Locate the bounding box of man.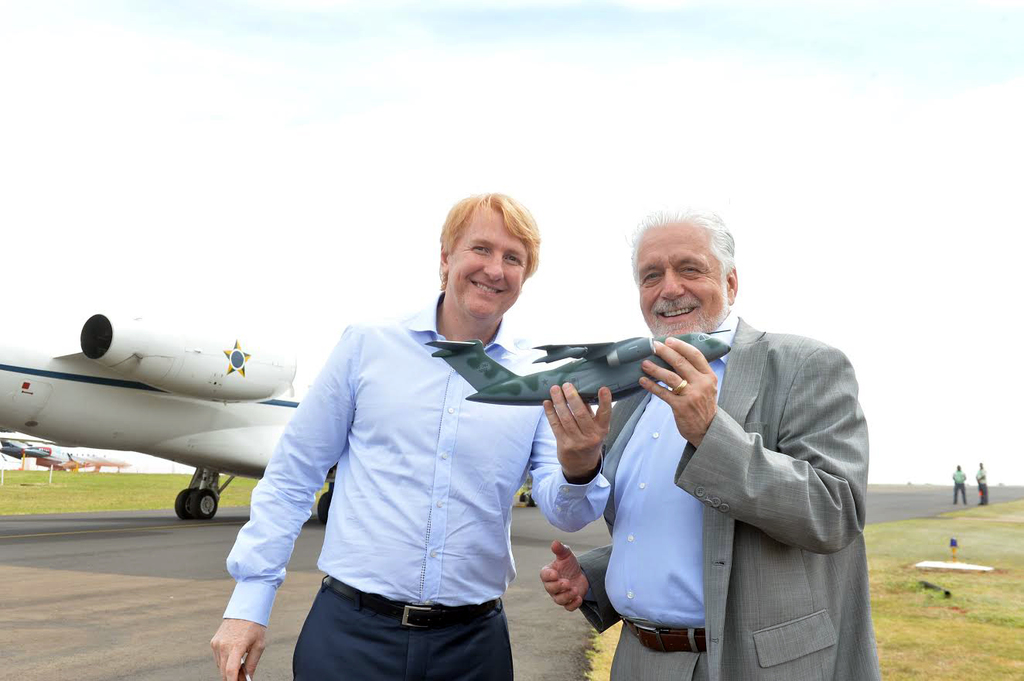
Bounding box: <region>529, 201, 880, 680</region>.
